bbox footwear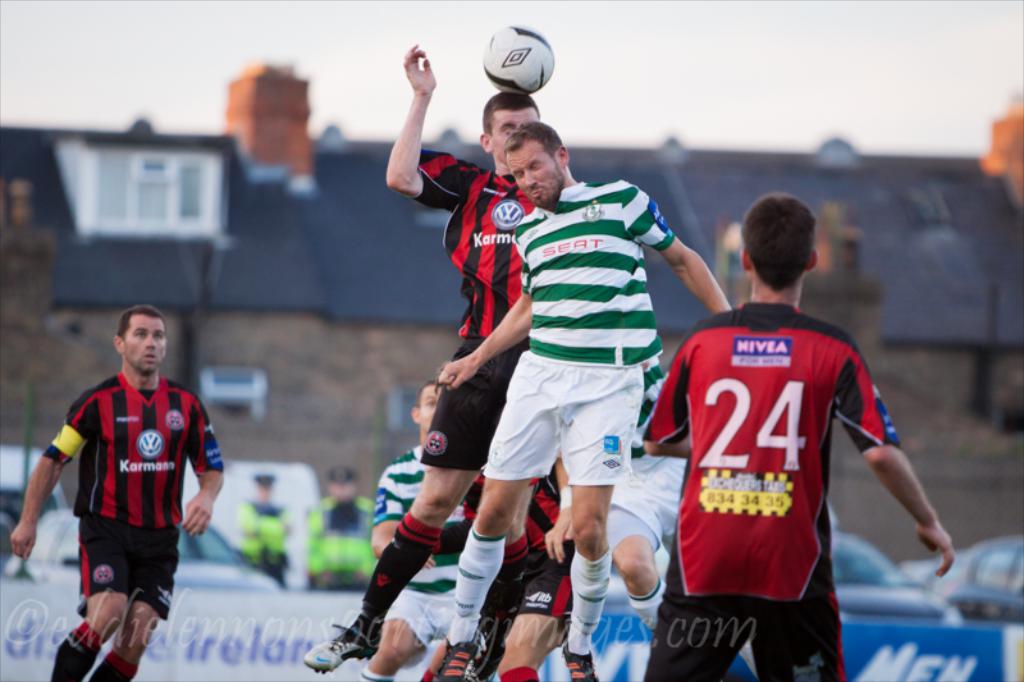
306/621/385/672
